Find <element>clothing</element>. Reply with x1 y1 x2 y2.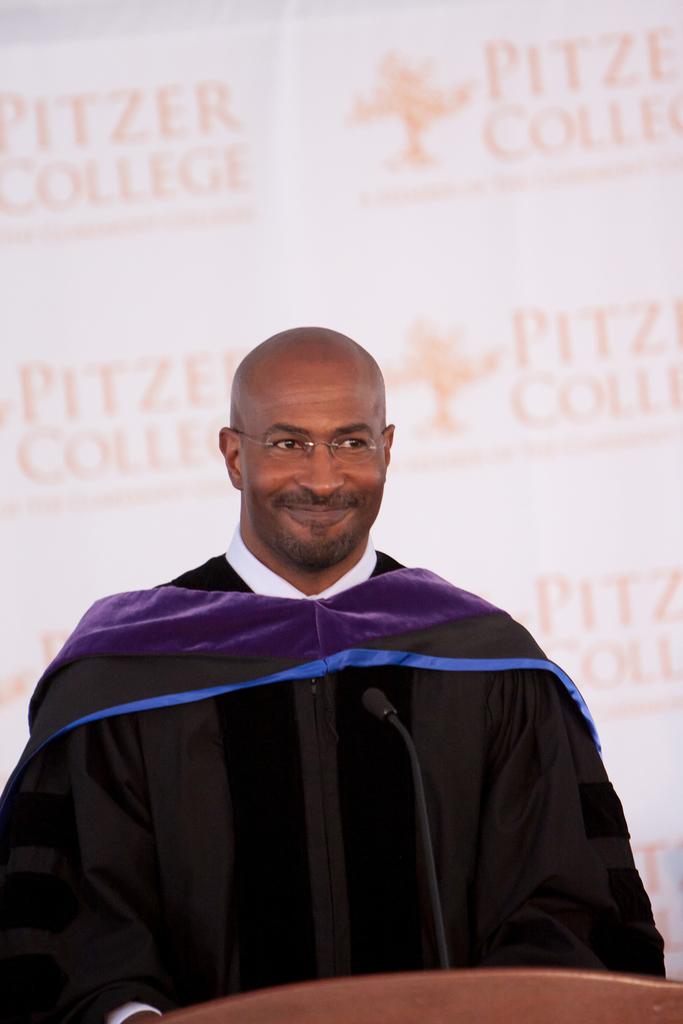
14 487 635 1022.
